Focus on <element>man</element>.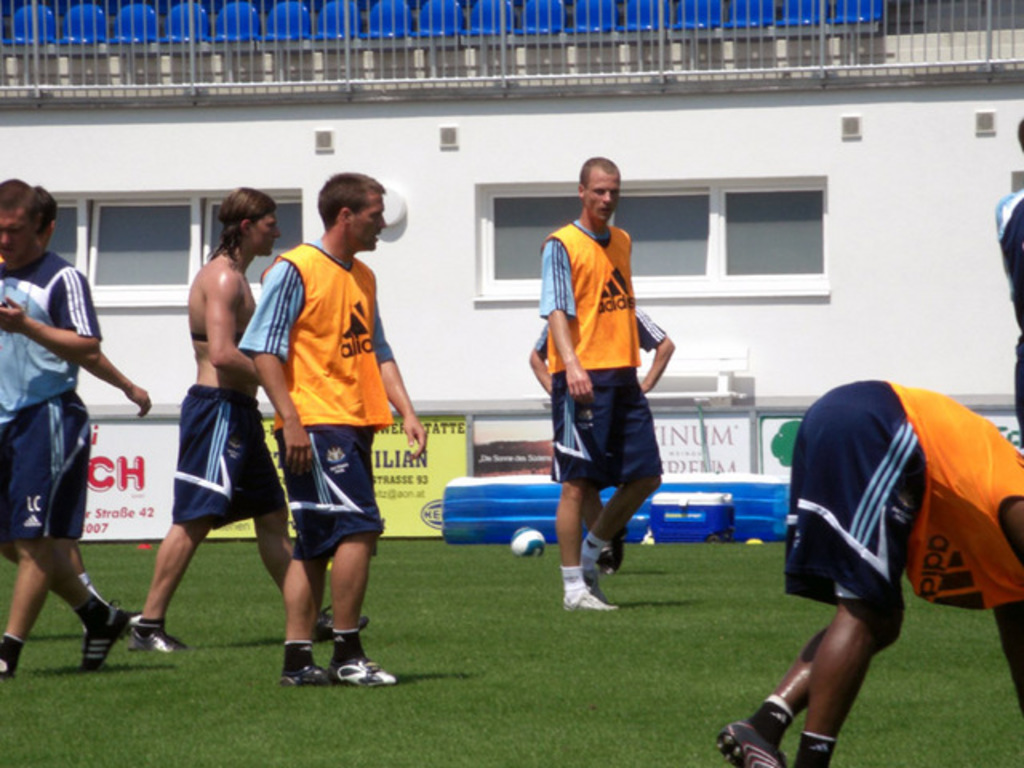
Focused at <region>120, 182, 376, 651</region>.
